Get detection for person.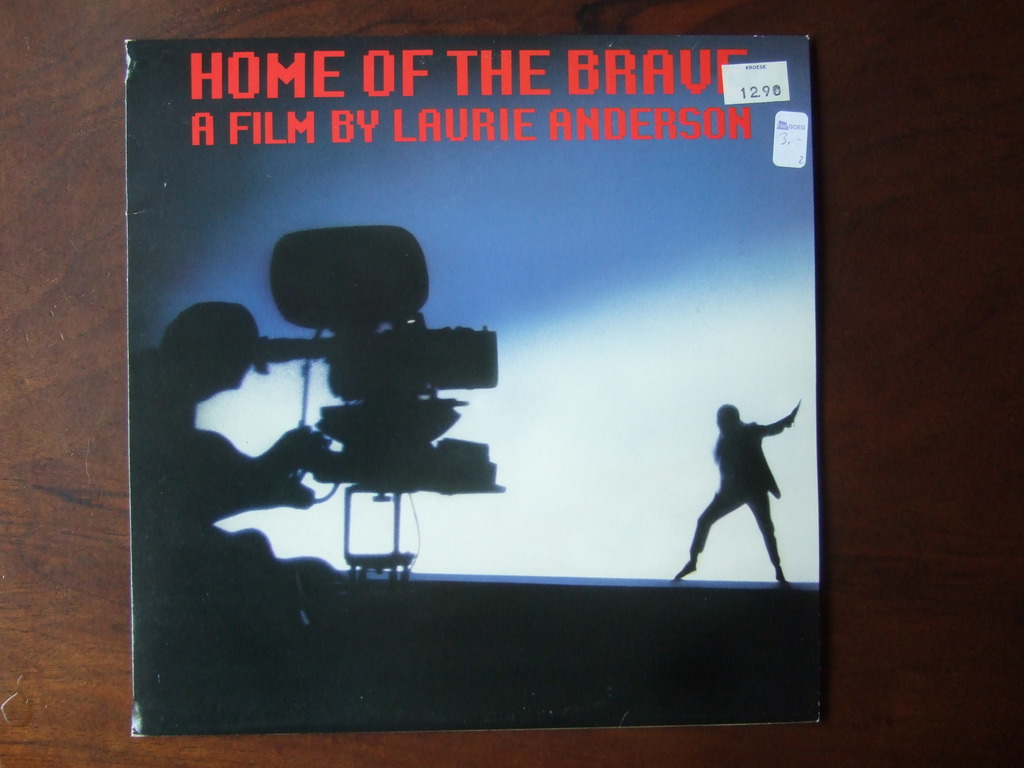
Detection: 129 297 308 601.
